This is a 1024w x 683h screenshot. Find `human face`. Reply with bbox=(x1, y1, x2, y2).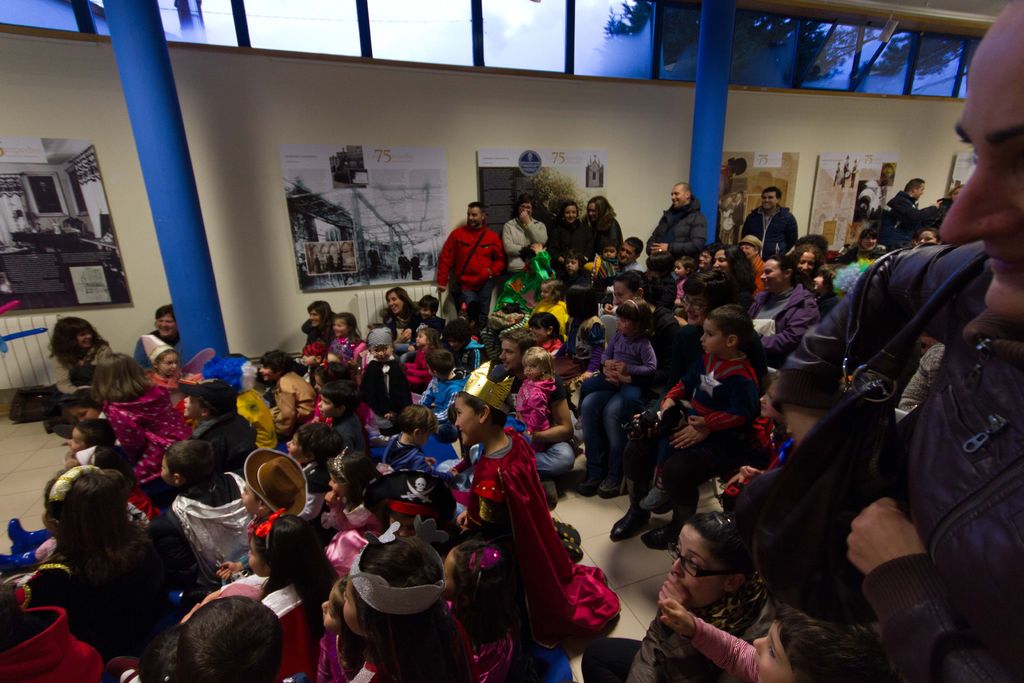
bbox=(156, 347, 178, 378).
